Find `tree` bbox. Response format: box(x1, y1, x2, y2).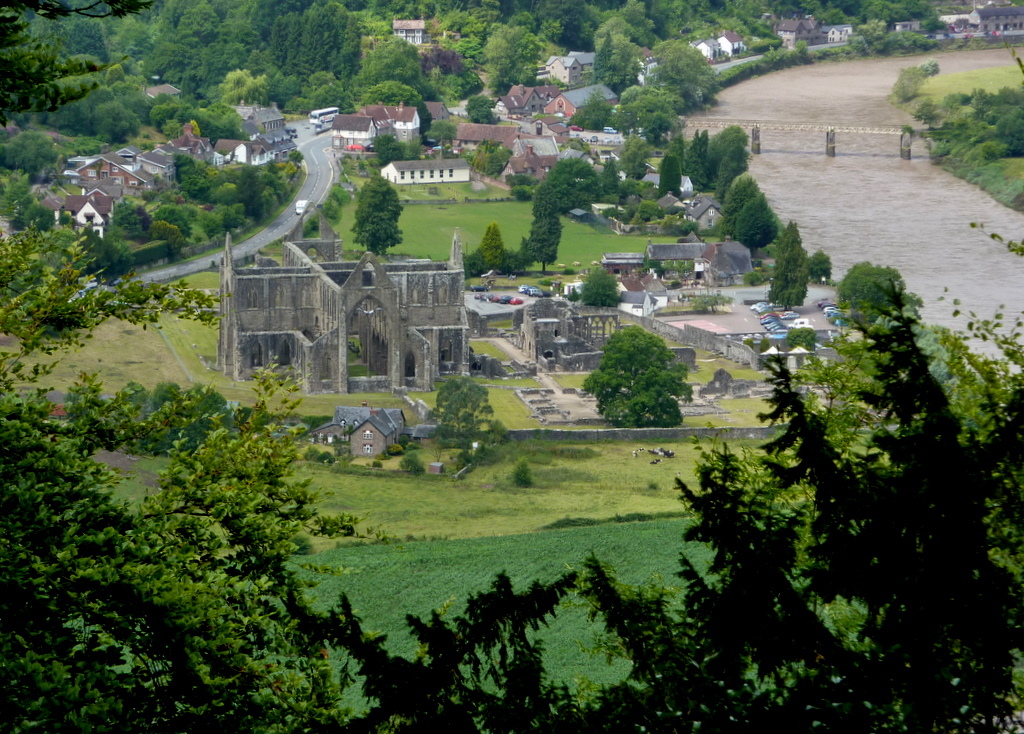
box(597, 309, 697, 423).
